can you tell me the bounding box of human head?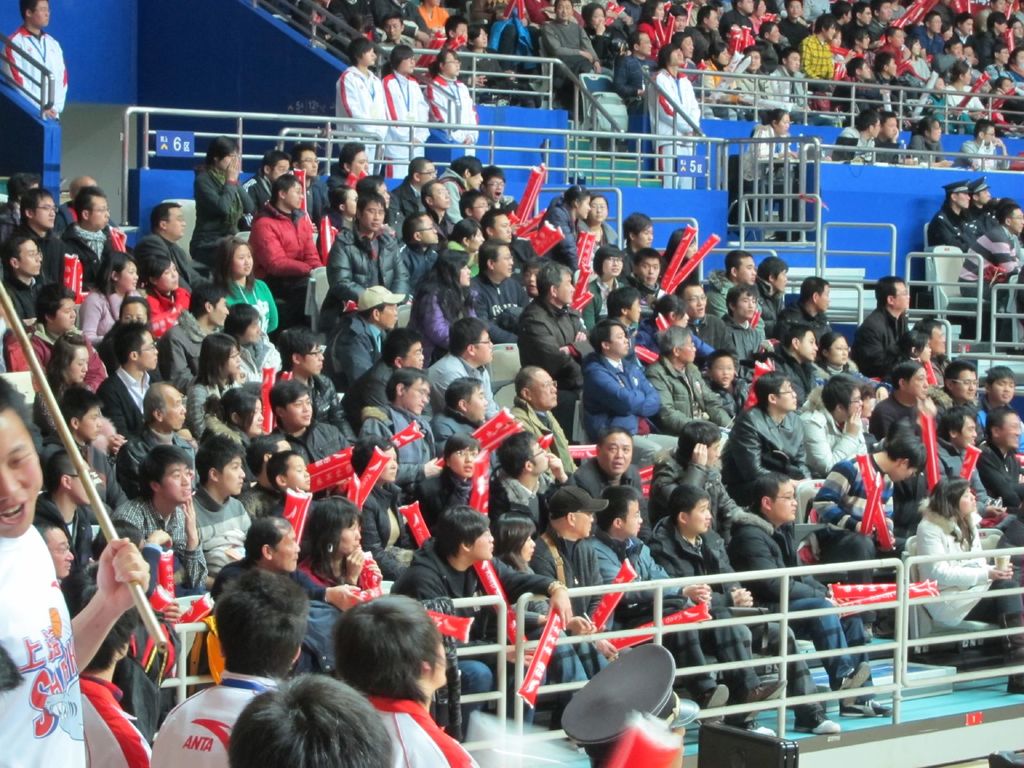
box(769, 109, 794, 132).
